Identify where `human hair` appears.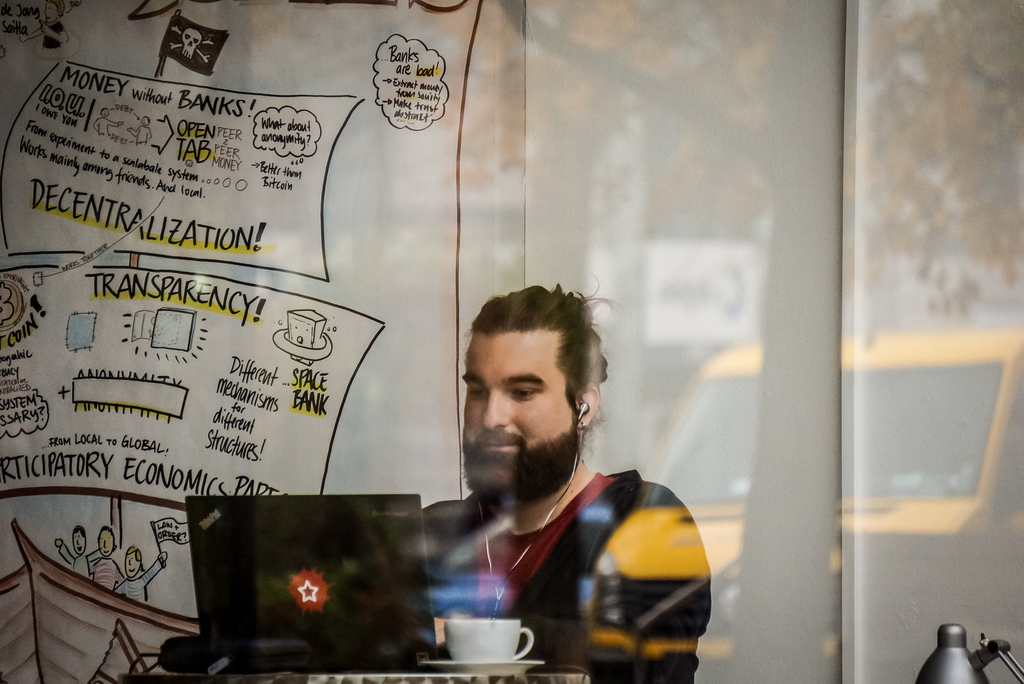
Appears at pyautogui.locateOnScreen(126, 544, 147, 571).
